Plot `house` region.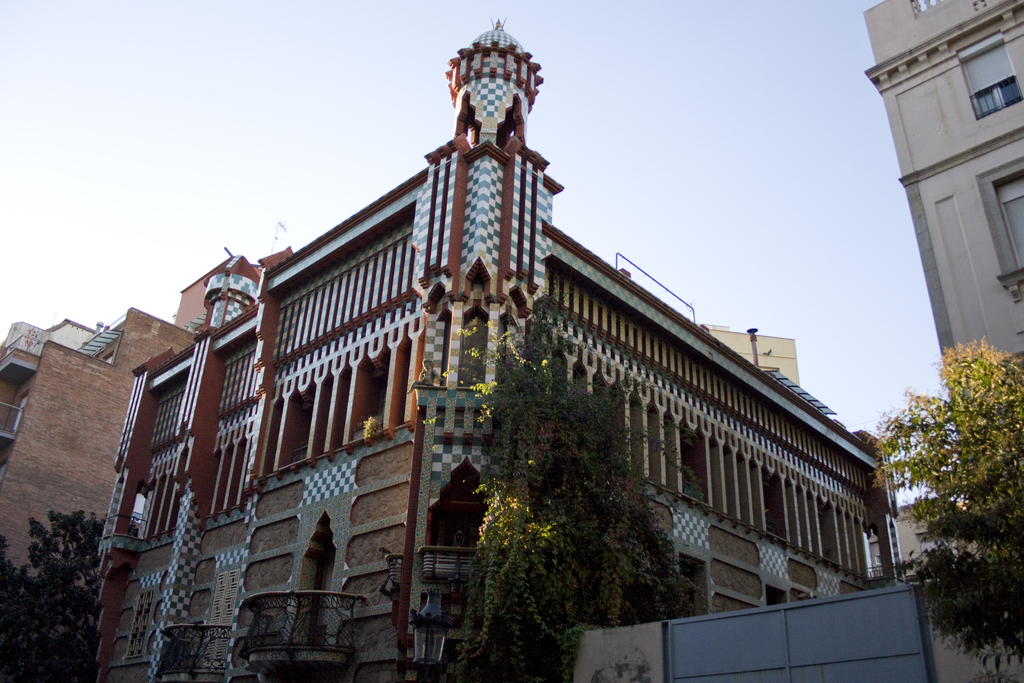
Plotted at 170:258:228:340.
